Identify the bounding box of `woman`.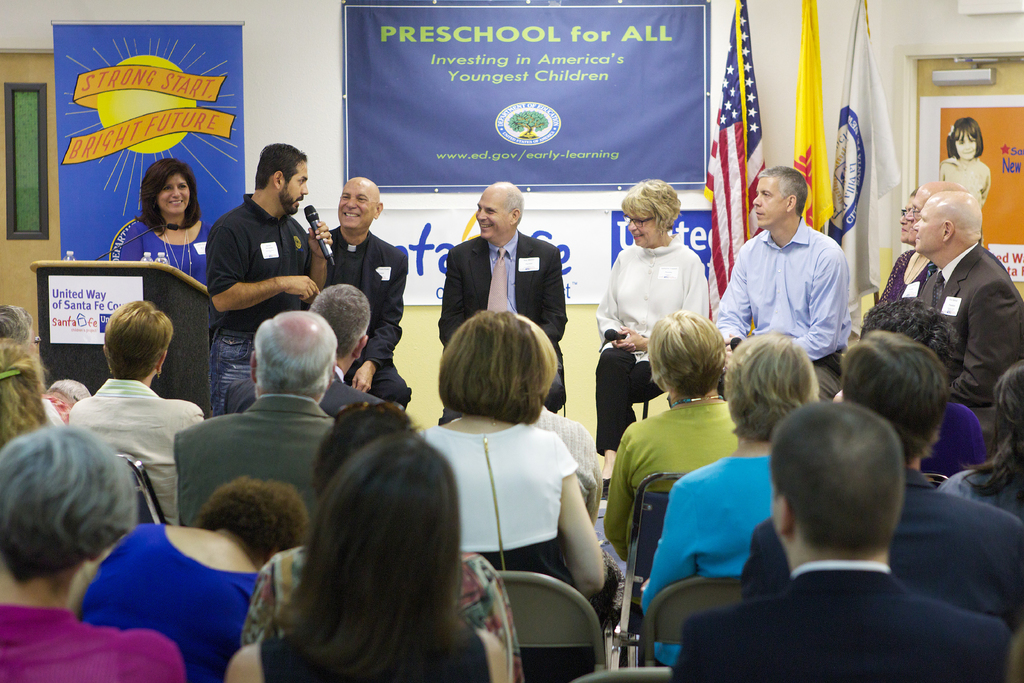
[595,179,707,499].
